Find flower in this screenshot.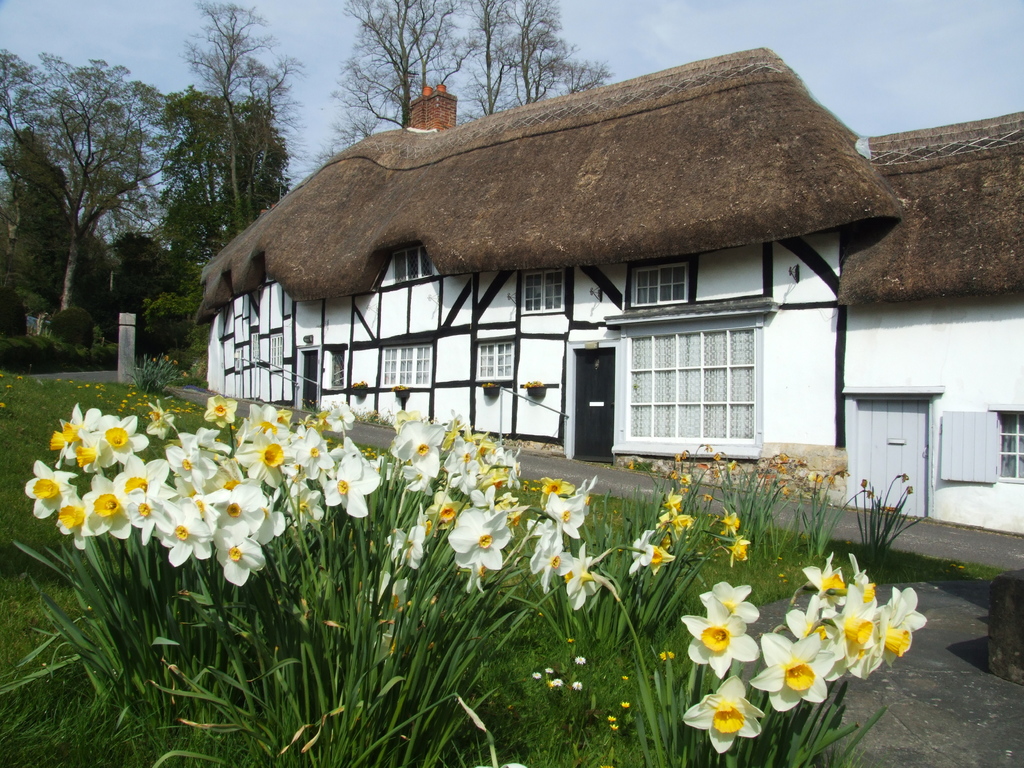
The bounding box for flower is Rect(436, 502, 525, 589).
